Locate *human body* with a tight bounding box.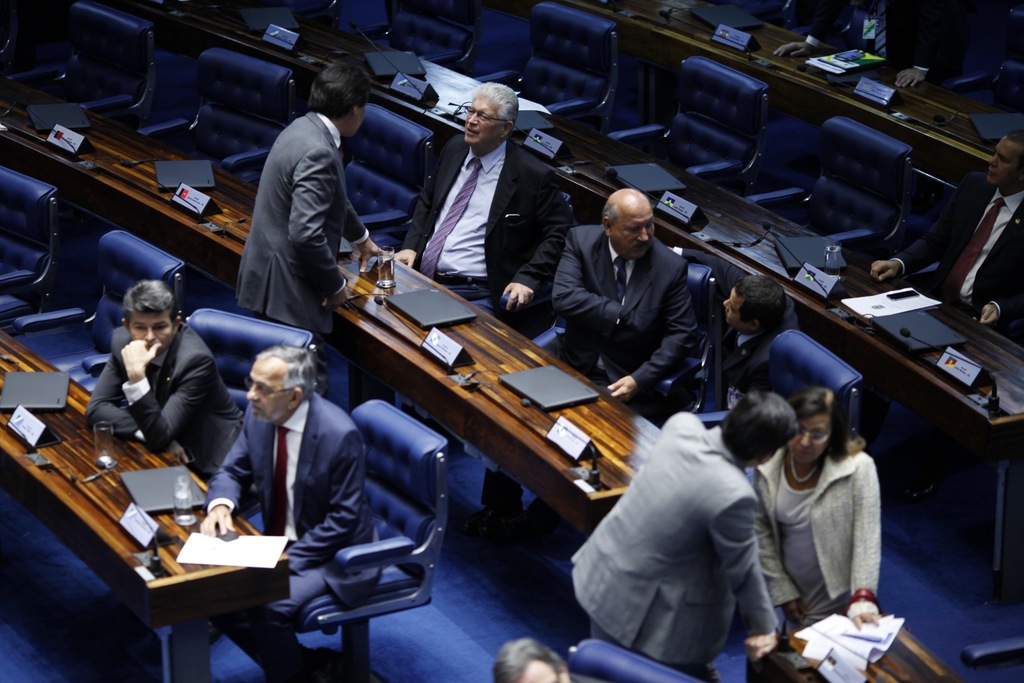
x1=227 y1=58 x2=403 y2=389.
